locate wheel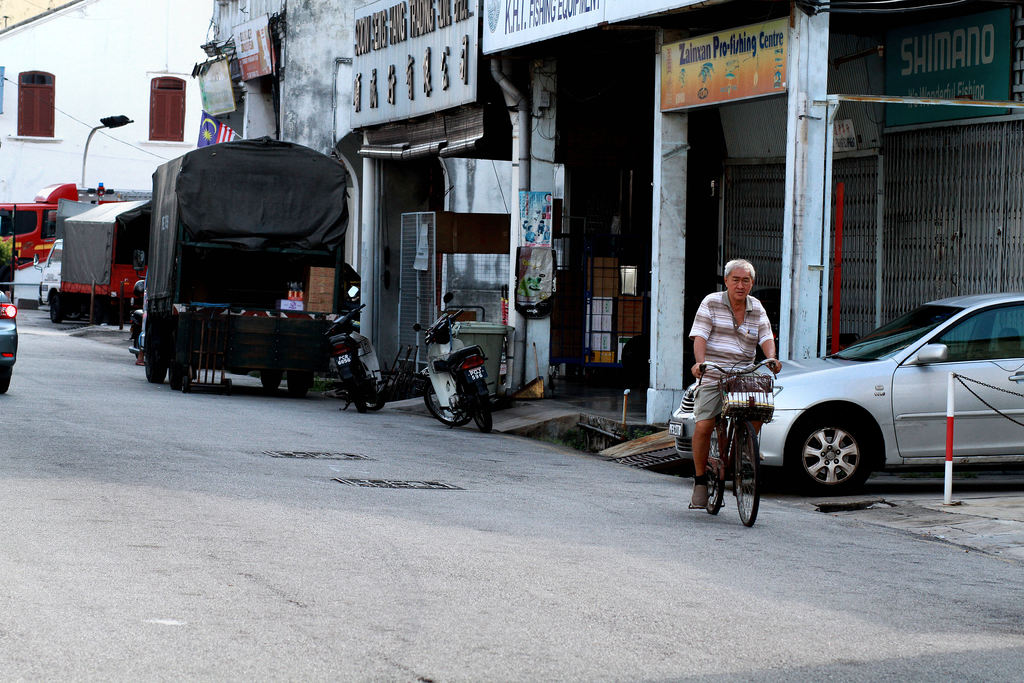
[811, 415, 891, 495]
